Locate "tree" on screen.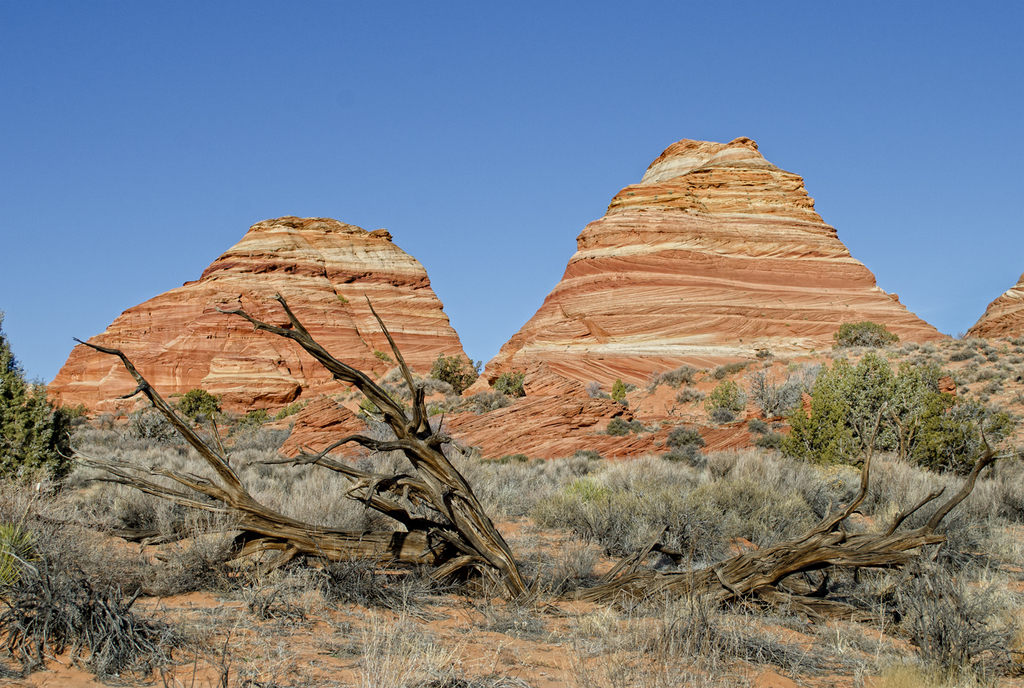
On screen at box=[427, 355, 465, 399].
